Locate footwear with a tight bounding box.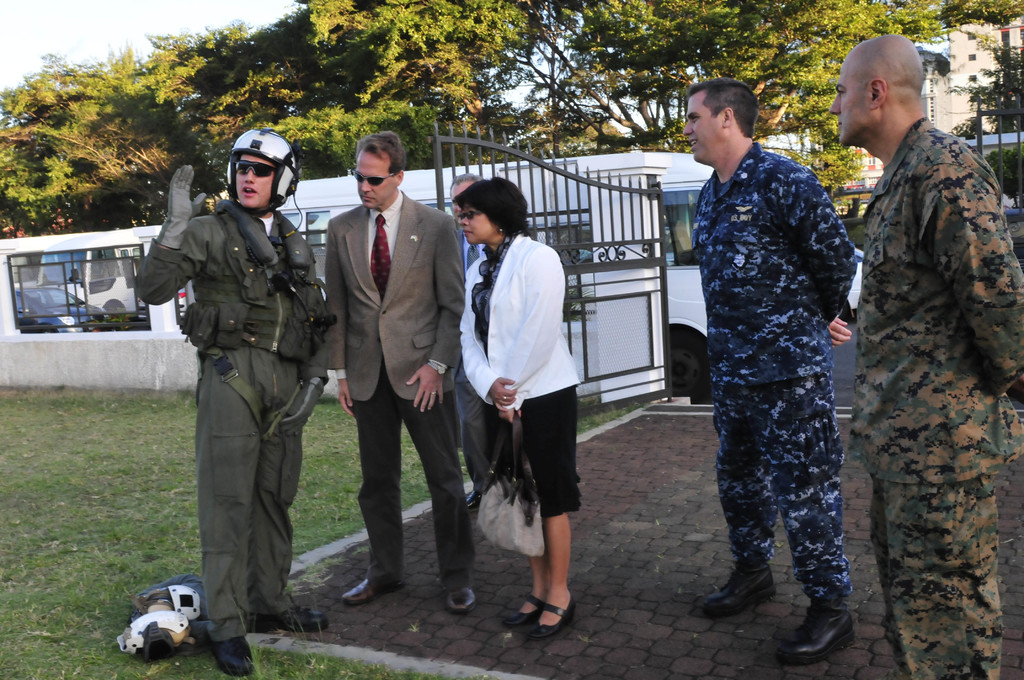
209, 635, 253, 676.
